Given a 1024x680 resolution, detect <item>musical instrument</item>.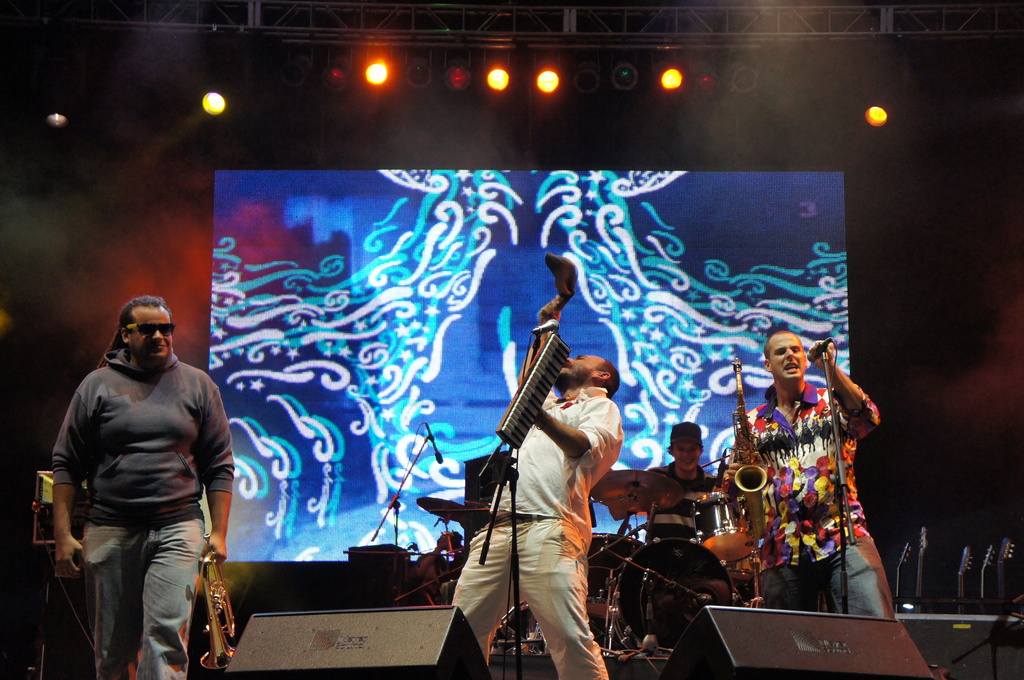
locate(196, 534, 246, 679).
